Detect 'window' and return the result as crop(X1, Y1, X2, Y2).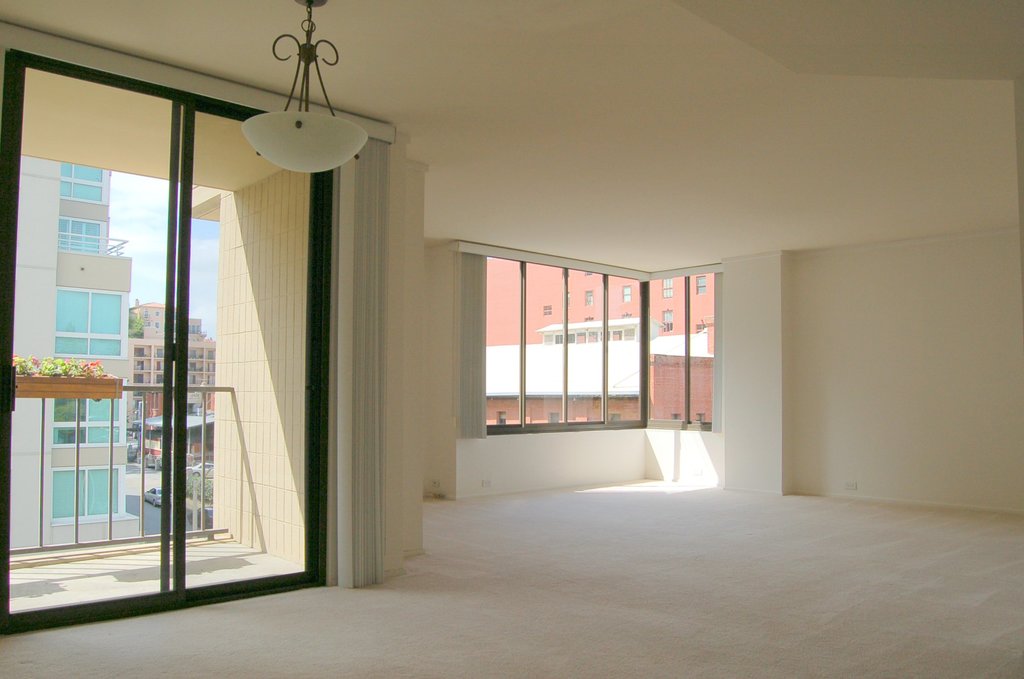
crop(60, 162, 111, 204).
